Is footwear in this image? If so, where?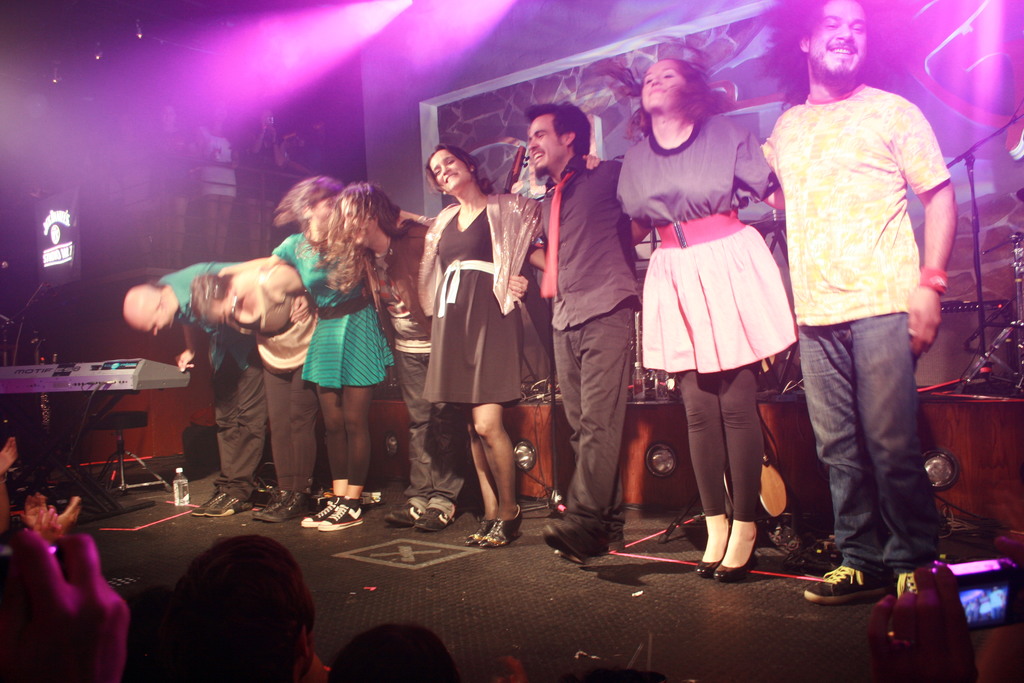
Yes, at 321 504 362 528.
